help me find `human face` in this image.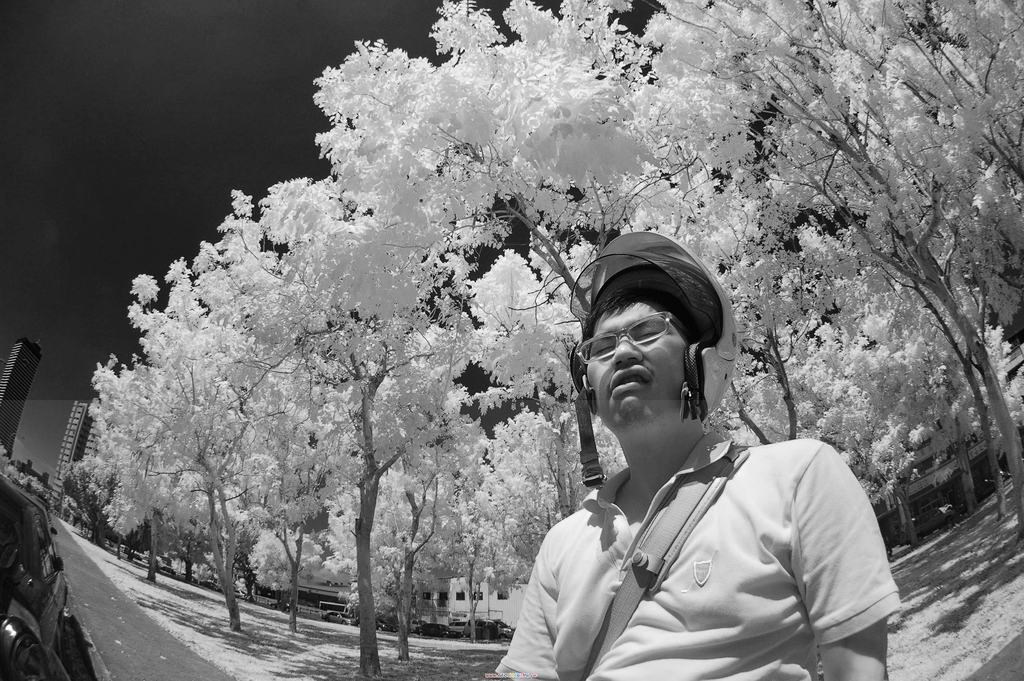
Found it: region(586, 299, 685, 429).
